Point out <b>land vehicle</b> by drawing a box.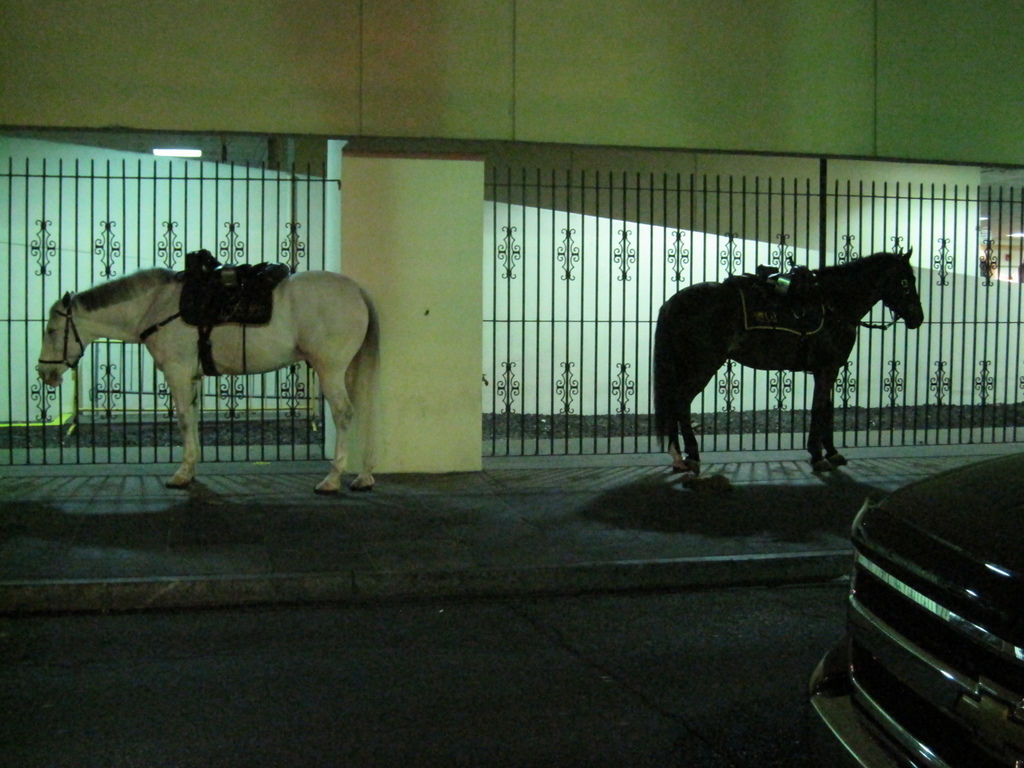
<box>815,449,1023,767</box>.
